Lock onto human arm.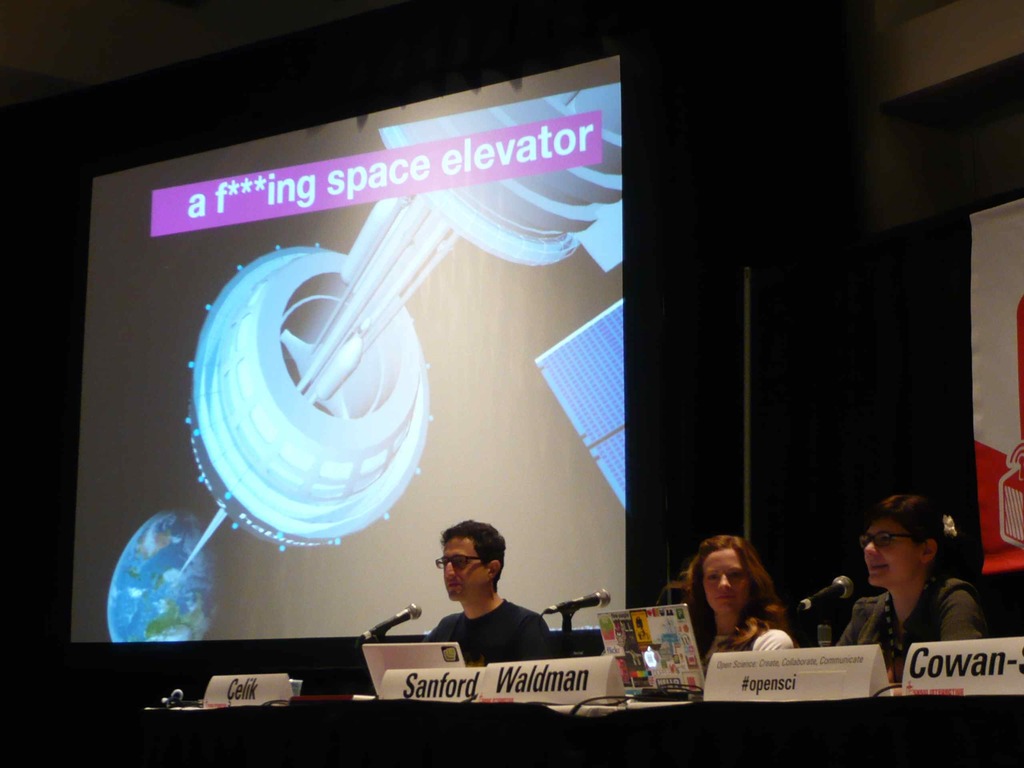
Locked: (x1=508, y1=614, x2=558, y2=692).
